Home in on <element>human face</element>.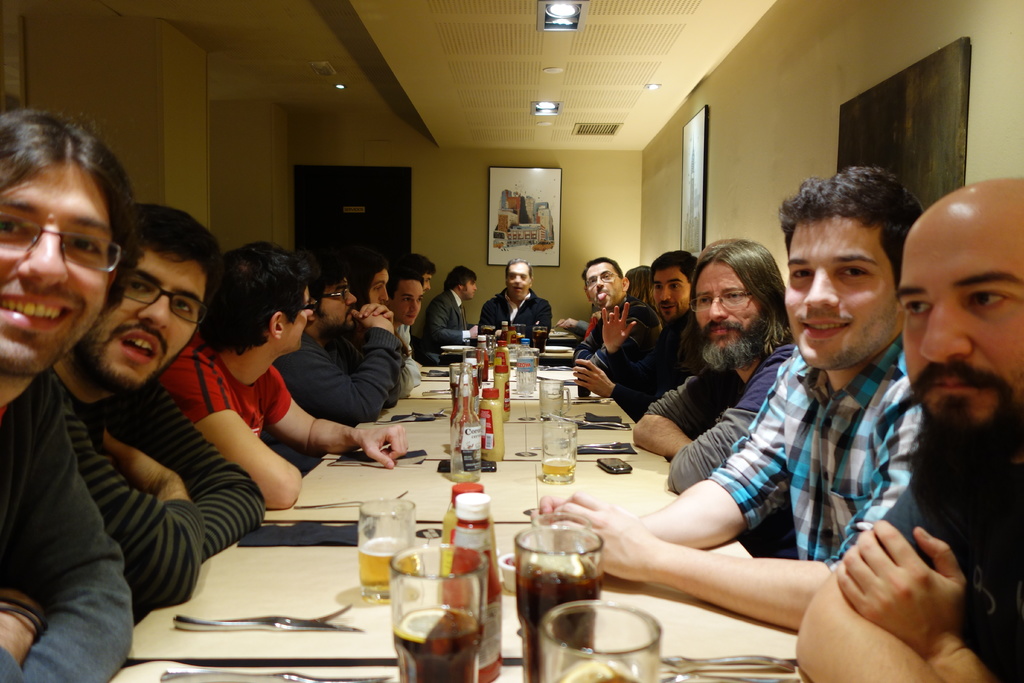
Homed in at bbox=(397, 278, 424, 331).
